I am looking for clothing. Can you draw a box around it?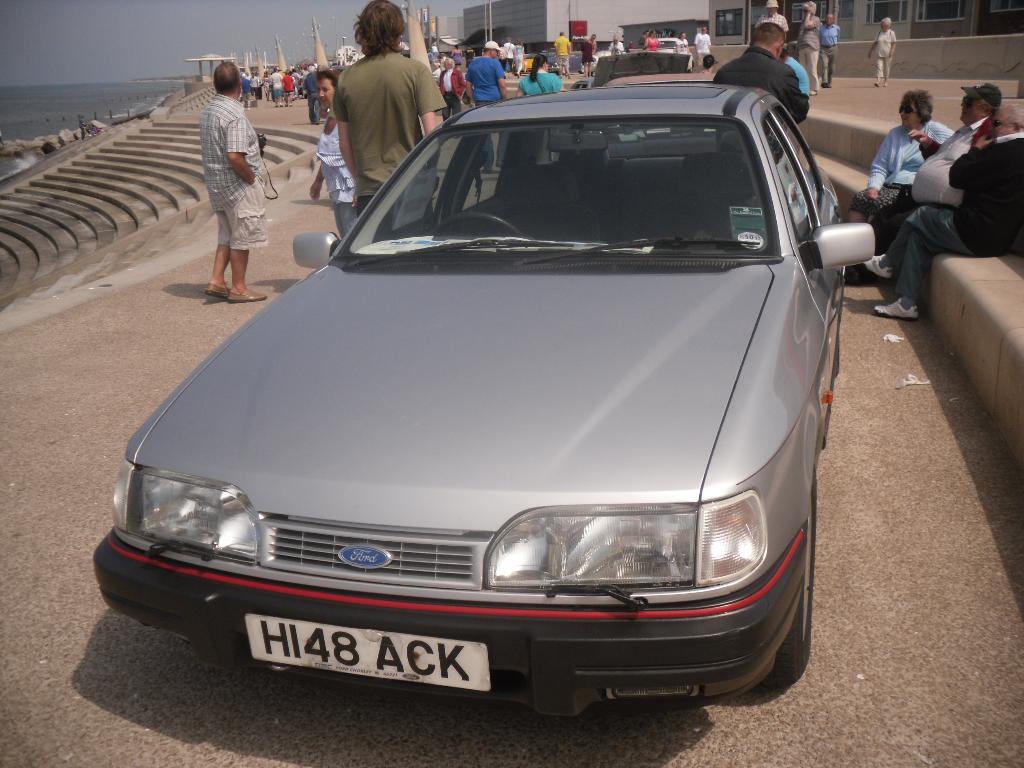
Sure, the bounding box is [816, 19, 842, 81].
